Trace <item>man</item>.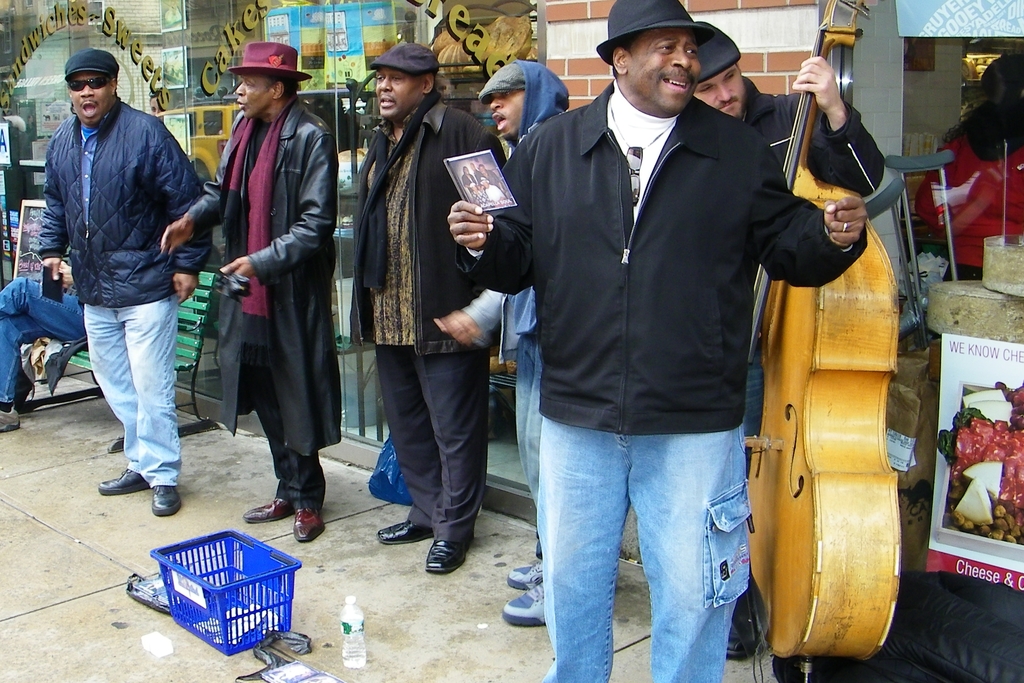
Traced to 37,50,211,519.
